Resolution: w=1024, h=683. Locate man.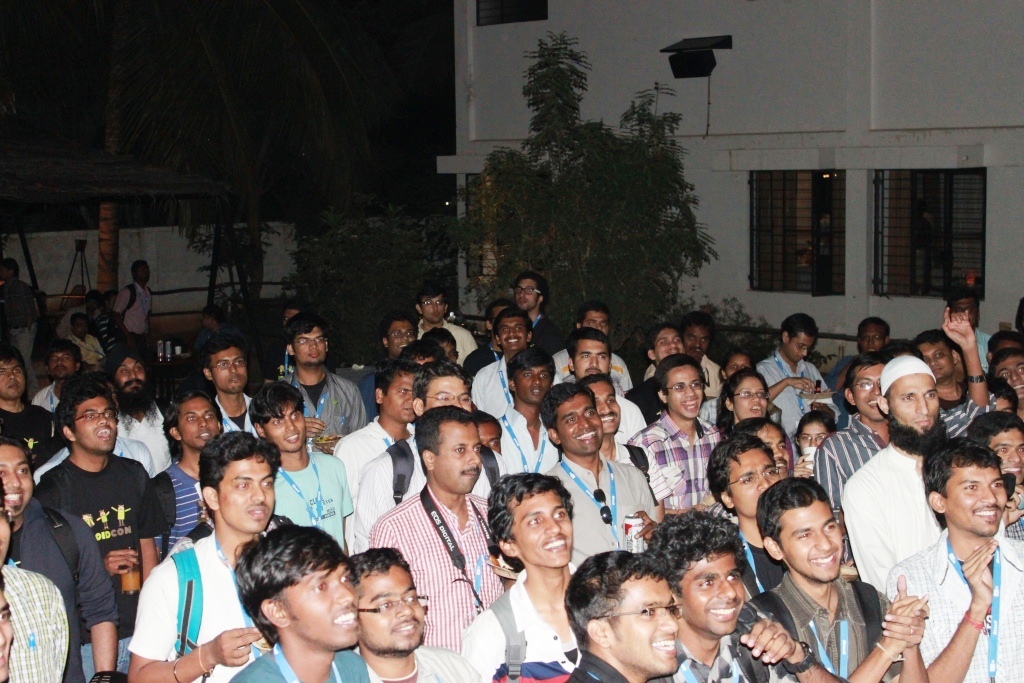
[859, 319, 886, 355].
